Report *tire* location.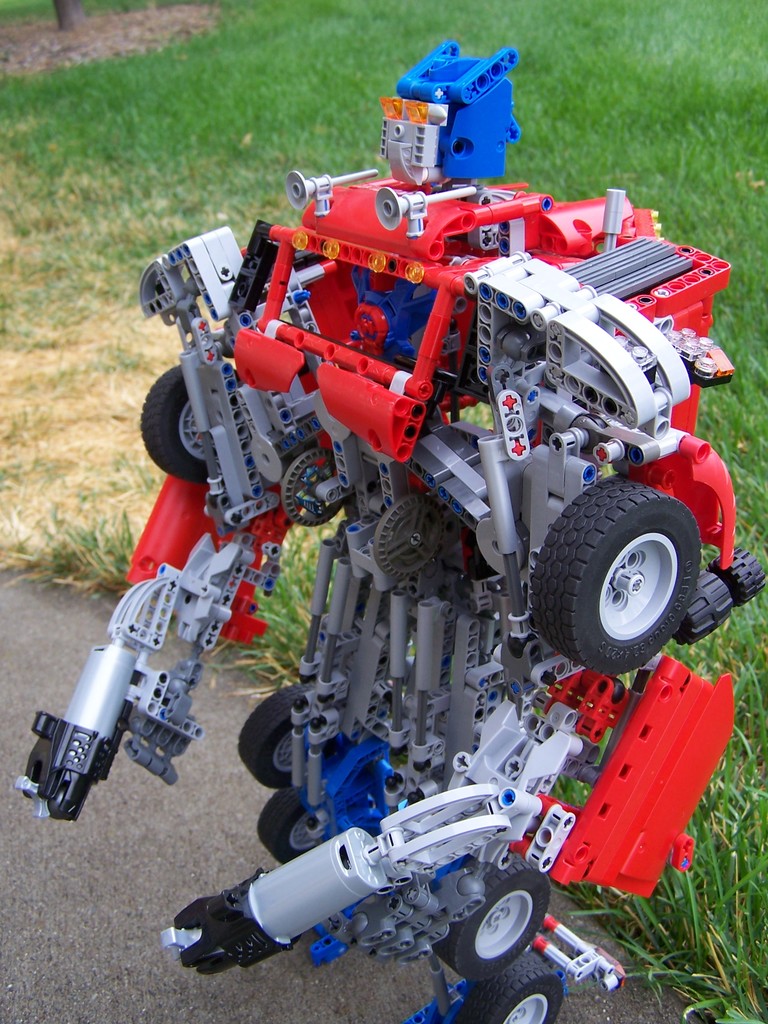
Report: BBox(142, 366, 220, 485).
